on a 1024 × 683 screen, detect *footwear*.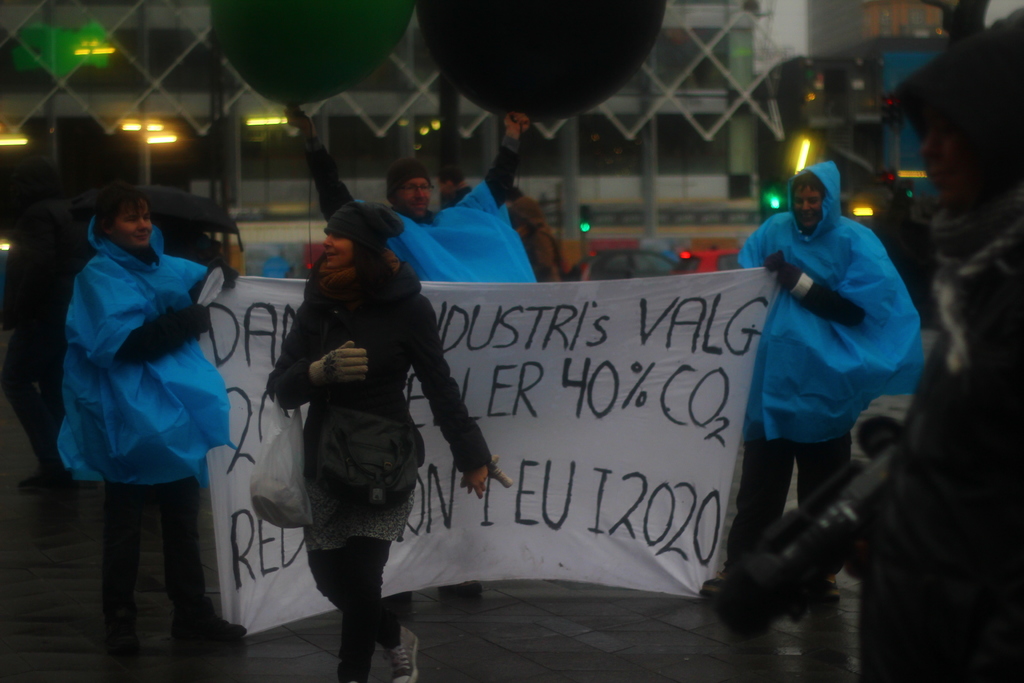
701,572,728,598.
